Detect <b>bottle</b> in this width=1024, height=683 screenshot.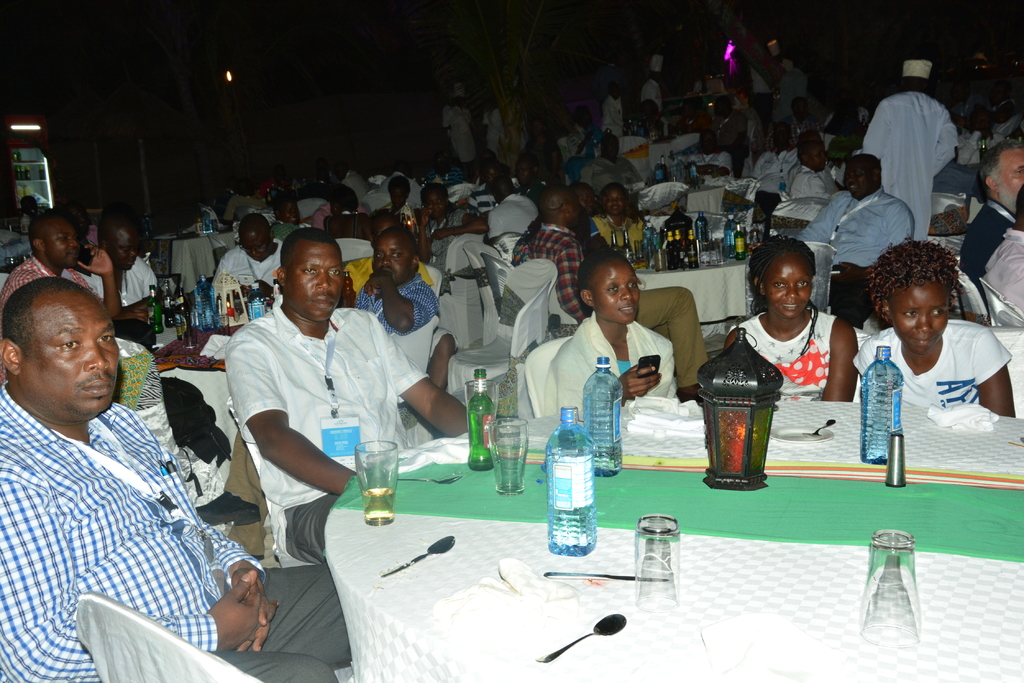
Detection: bbox(271, 282, 282, 309).
